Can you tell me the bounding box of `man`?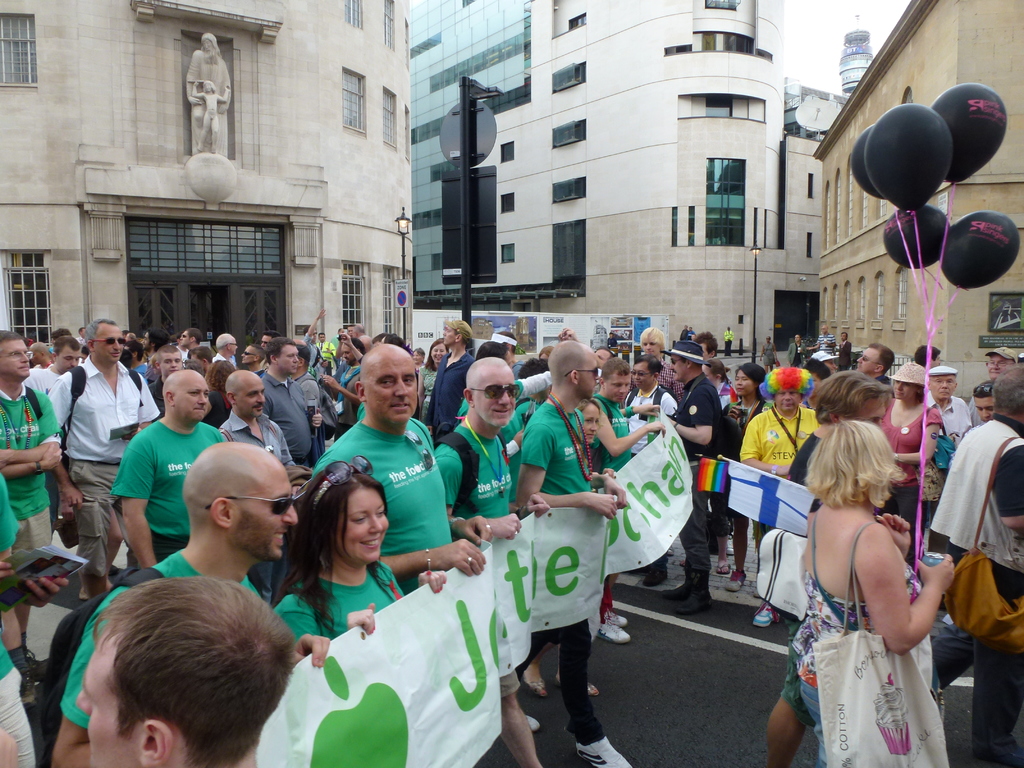
x1=738, y1=362, x2=826, y2=627.
